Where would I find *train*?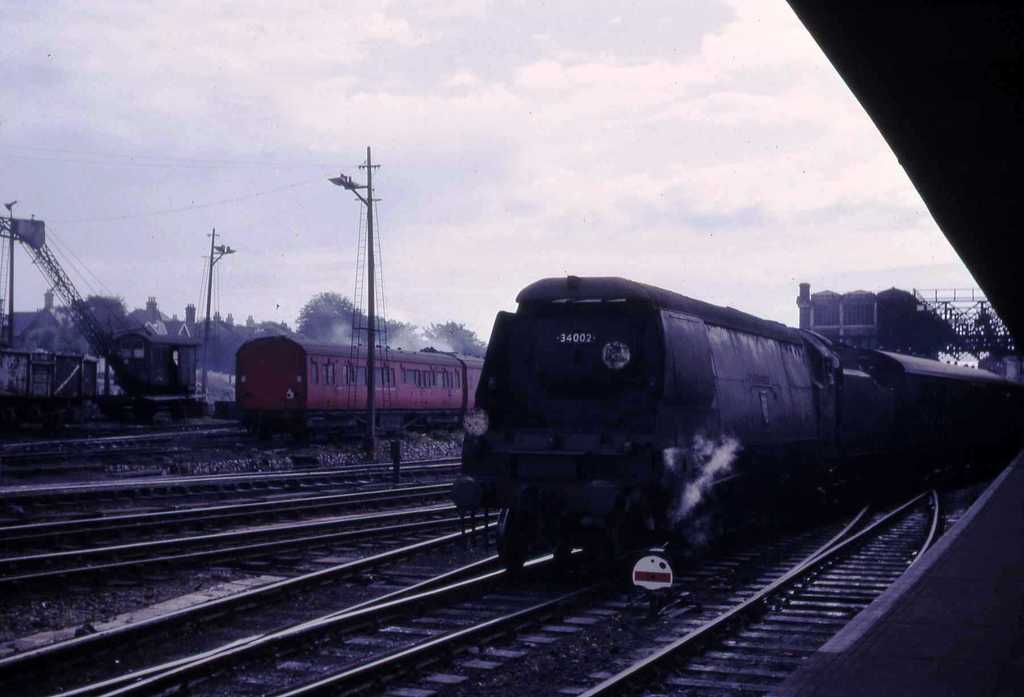
At 228:327:488:450.
